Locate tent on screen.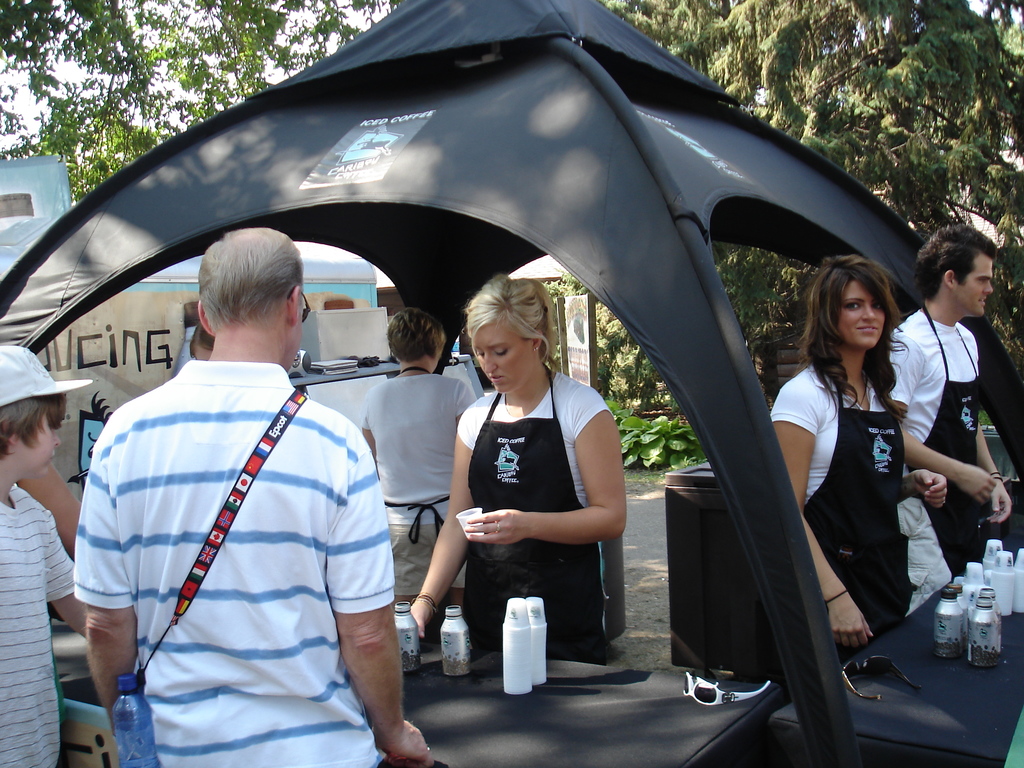
On screen at <box>0,0,1022,767</box>.
